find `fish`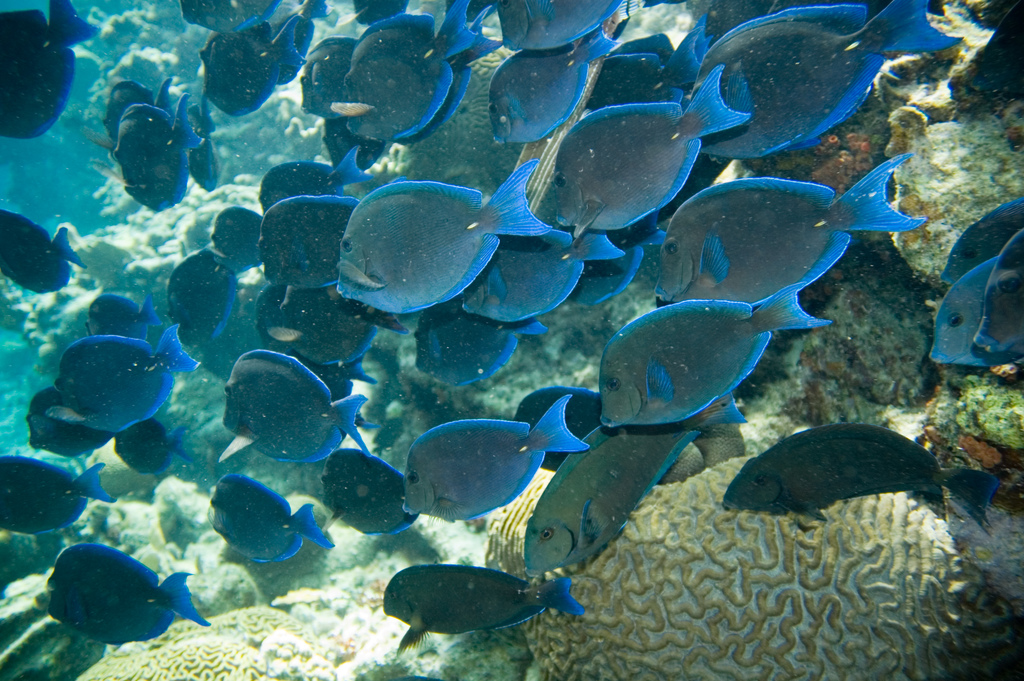
bbox=[412, 294, 545, 387]
